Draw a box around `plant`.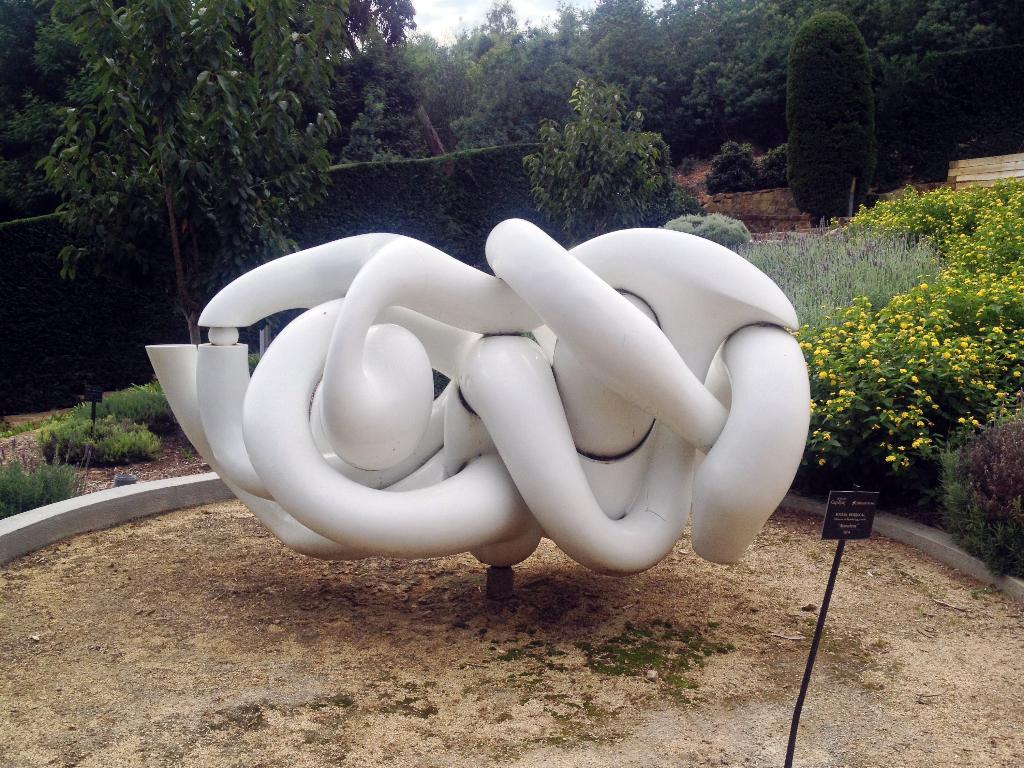
(left=663, top=214, right=751, bottom=277).
